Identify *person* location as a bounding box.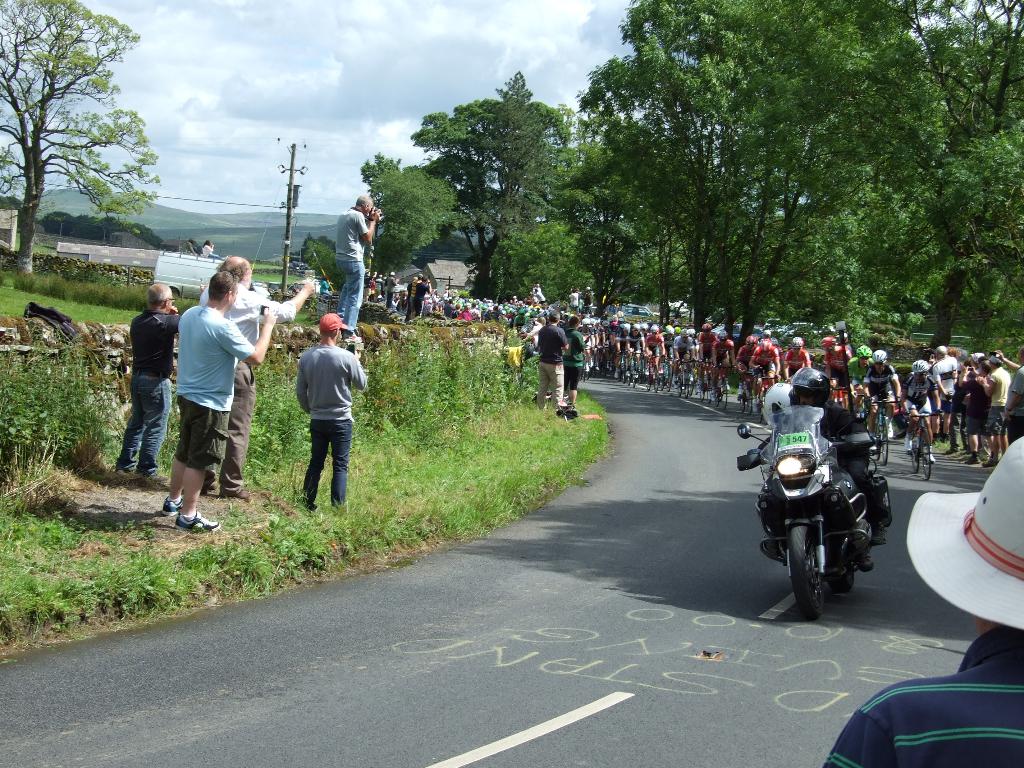
region(749, 340, 781, 390).
